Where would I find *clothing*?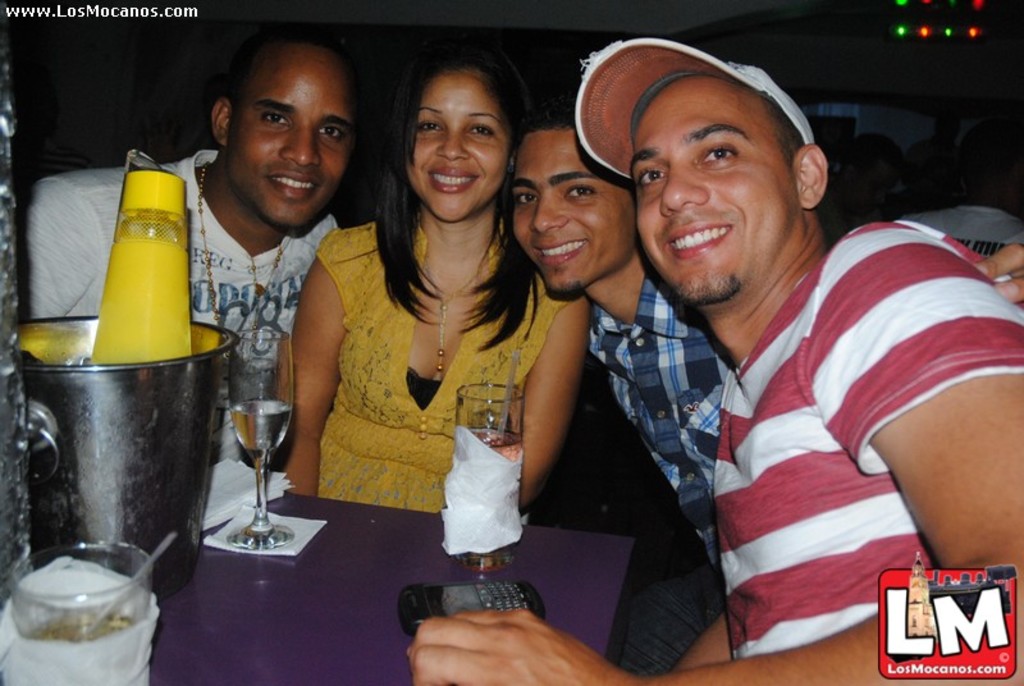
At {"x1": 709, "y1": 219, "x2": 1023, "y2": 685}.
